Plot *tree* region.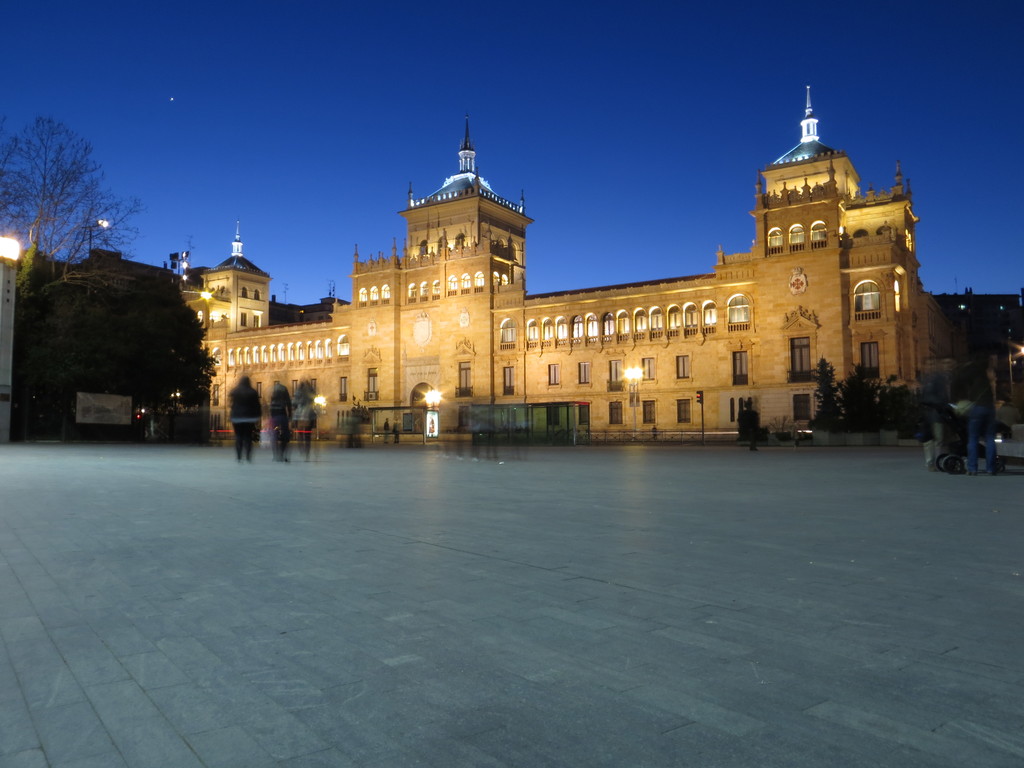
Plotted at bbox=[11, 102, 103, 252].
